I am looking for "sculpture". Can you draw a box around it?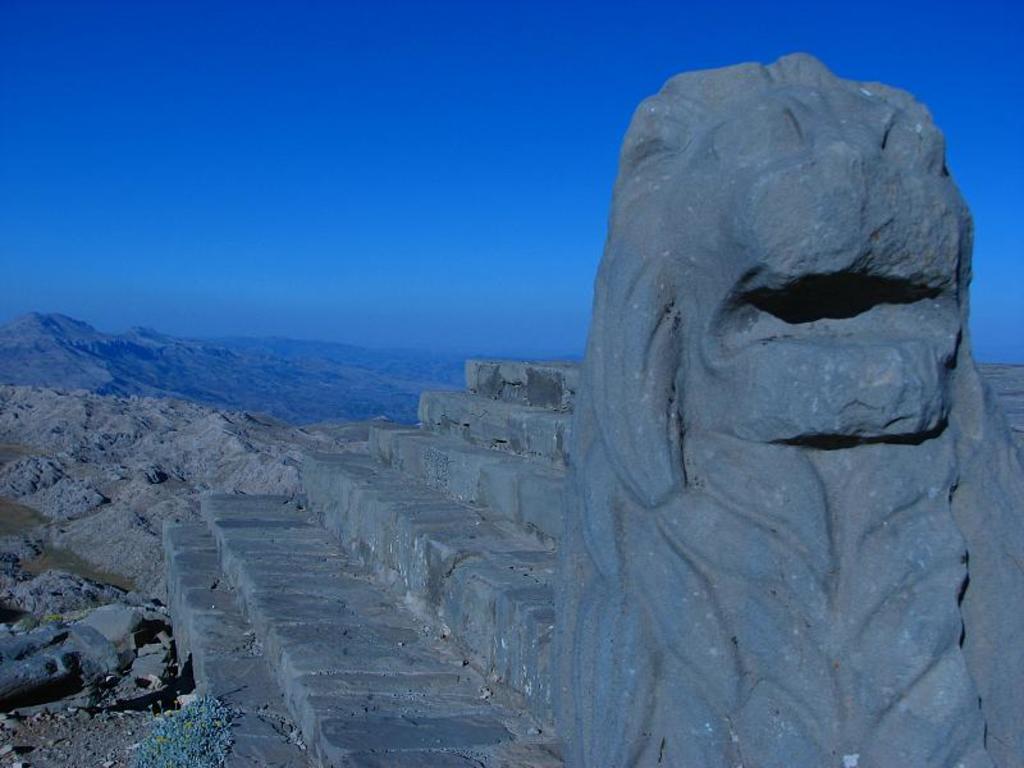
Sure, the bounding box is box=[541, 45, 1023, 767].
